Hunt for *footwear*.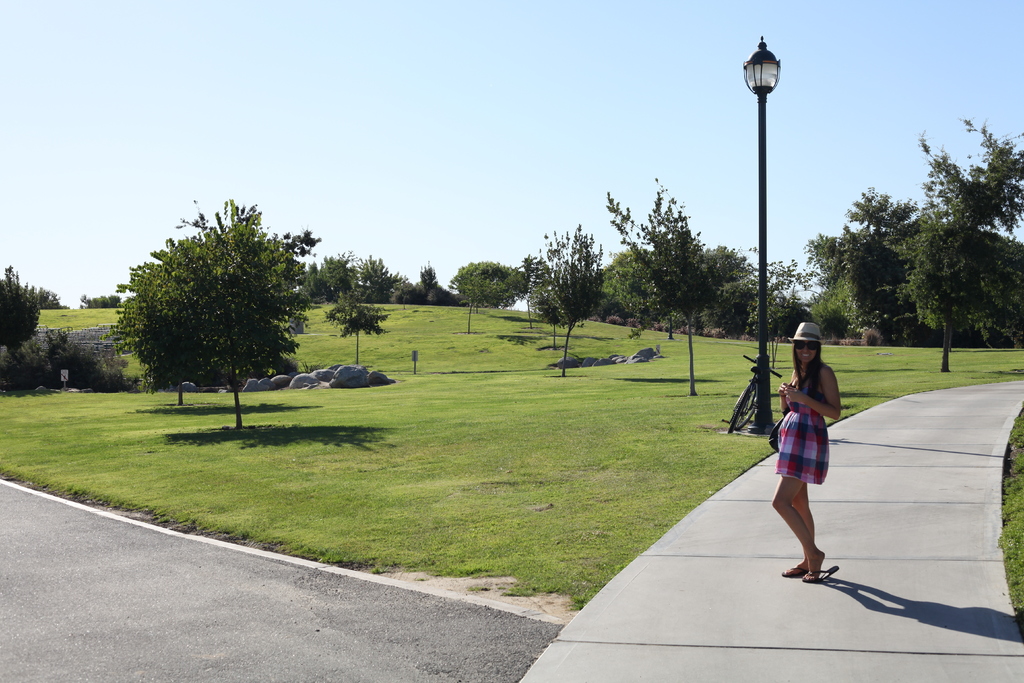
Hunted down at pyautogui.locateOnScreen(803, 566, 847, 582).
